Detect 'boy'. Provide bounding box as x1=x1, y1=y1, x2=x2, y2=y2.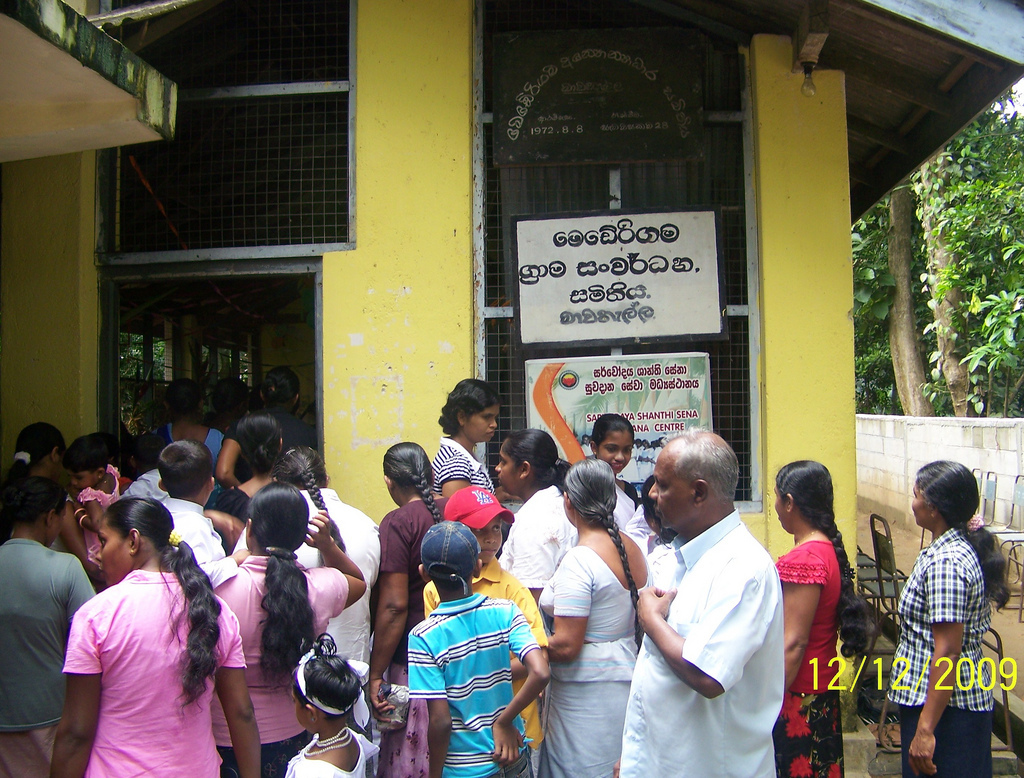
x1=381, y1=533, x2=548, y2=763.
